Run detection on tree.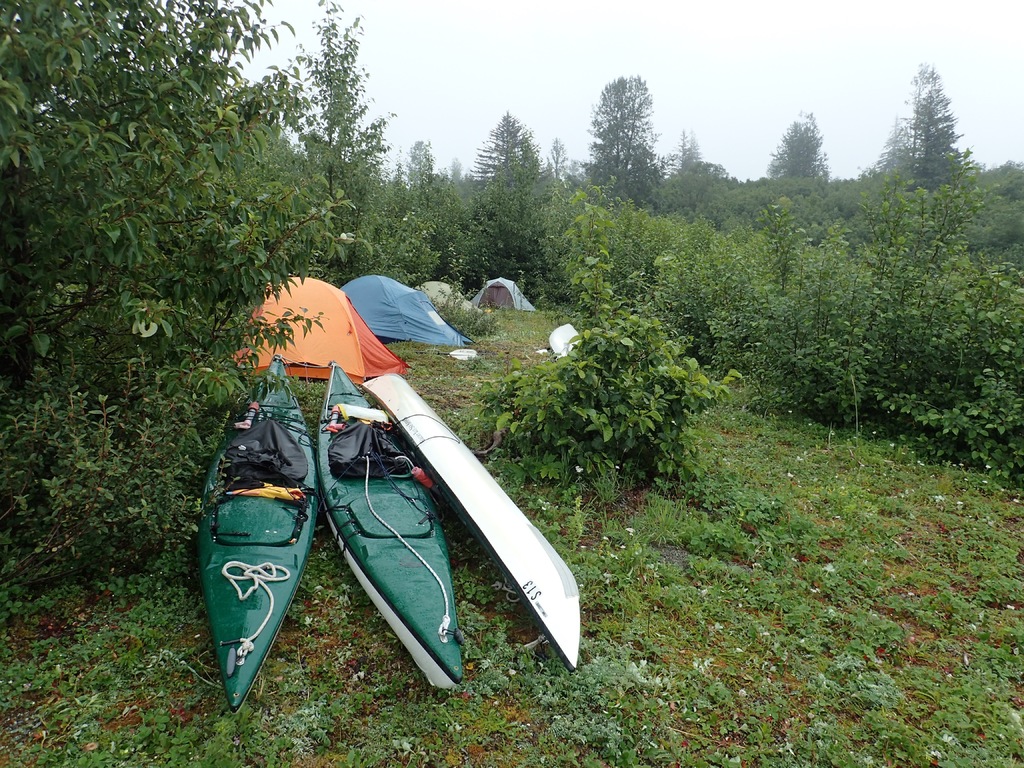
Result: [left=541, top=132, right=578, bottom=197].
